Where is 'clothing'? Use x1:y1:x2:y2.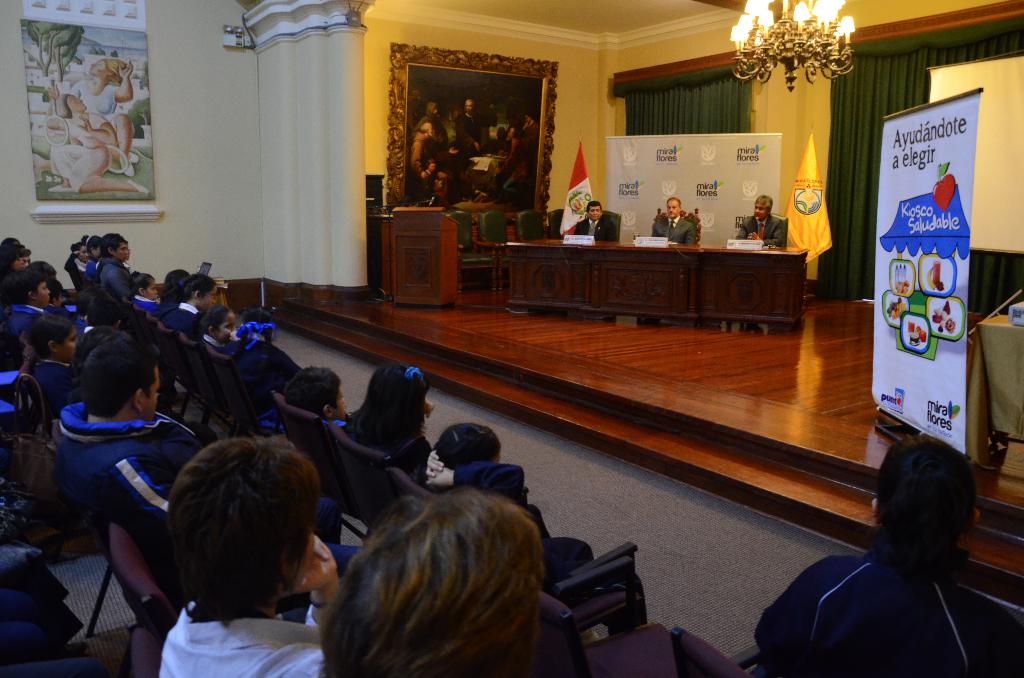
51:396:364:576.
